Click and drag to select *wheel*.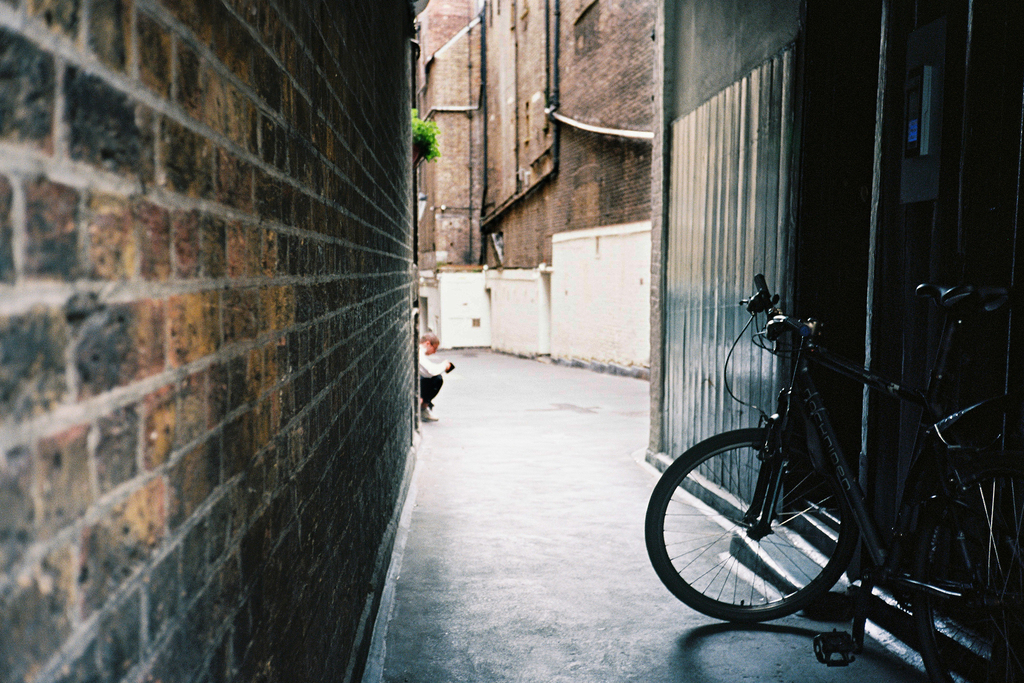
Selection: [left=913, top=460, right=1023, bottom=682].
